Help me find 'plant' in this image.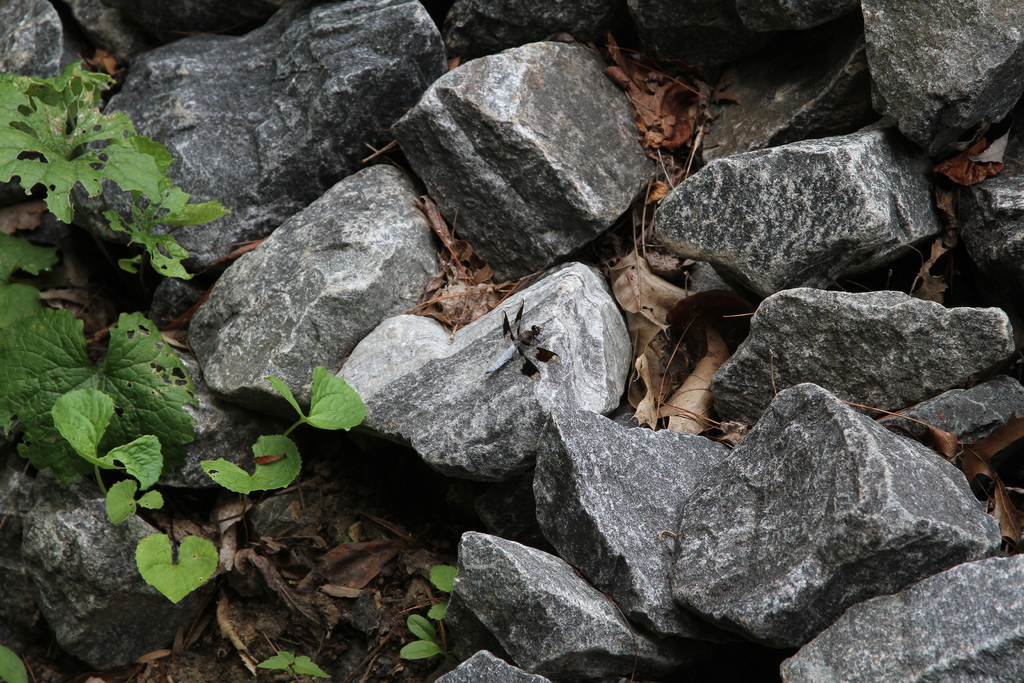
Found it: box=[11, 31, 273, 584].
